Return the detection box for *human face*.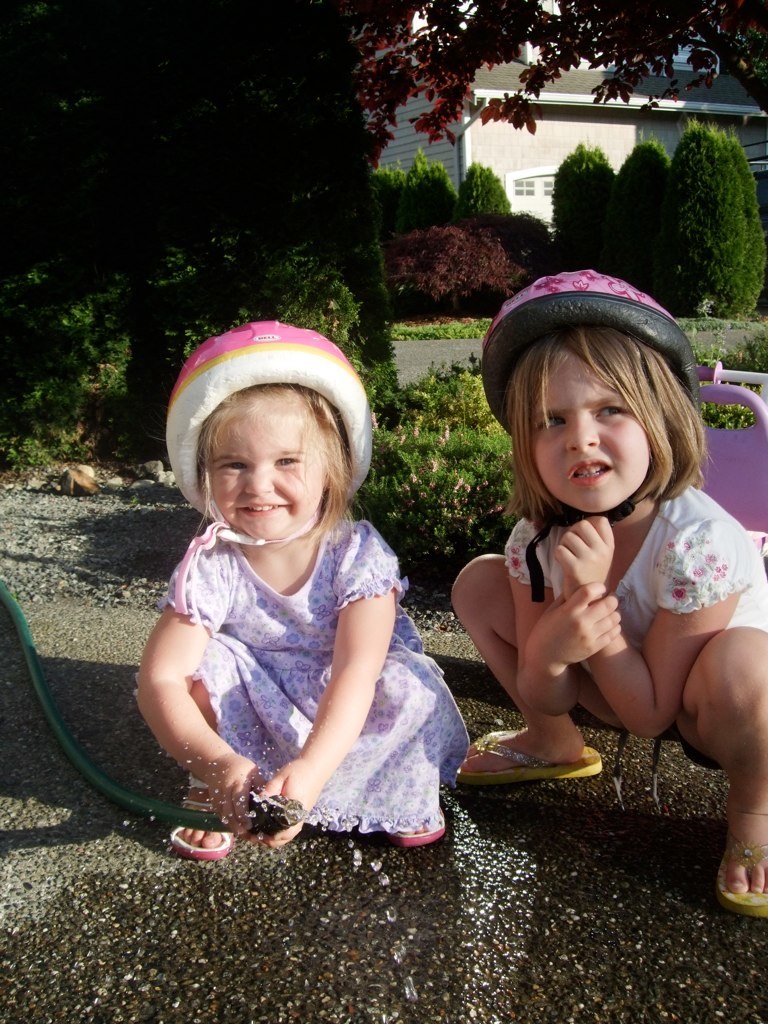
[x1=538, y1=348, x2=648, y2=504].
